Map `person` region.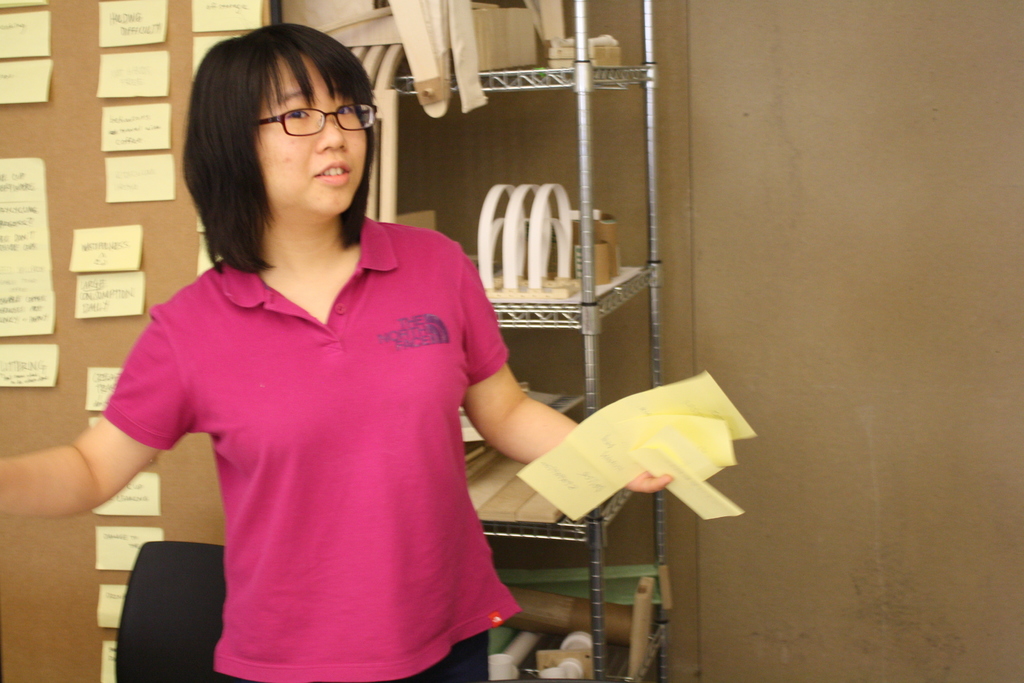
Mapped to [left=0, top=22, right=671, bottom=682].
